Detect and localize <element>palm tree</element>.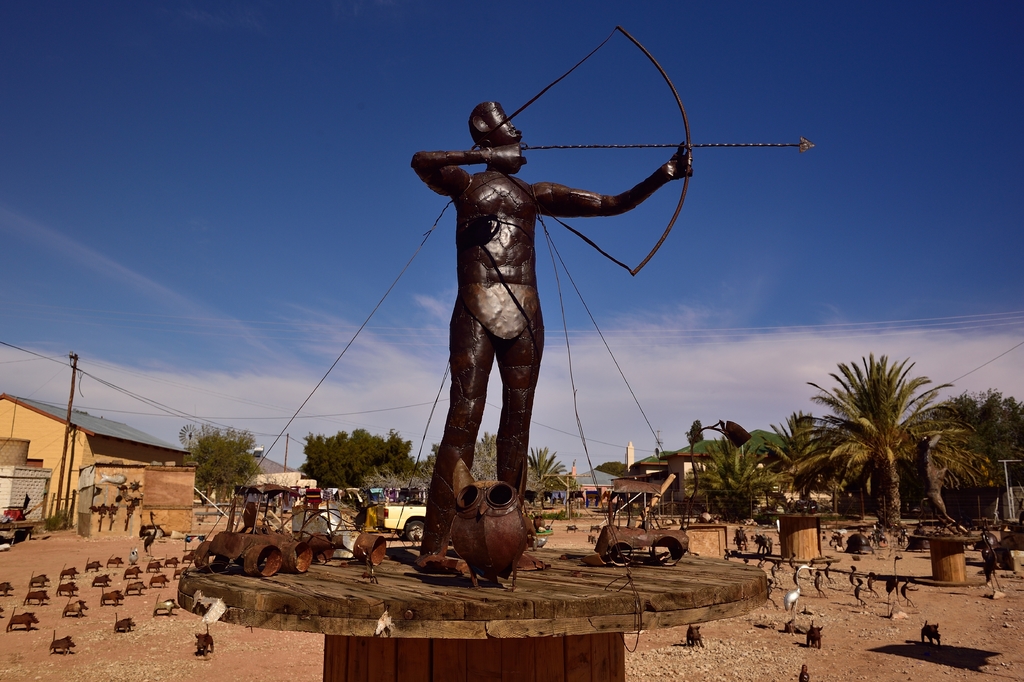
Localized at Rect(522, 445, 564, 483).
